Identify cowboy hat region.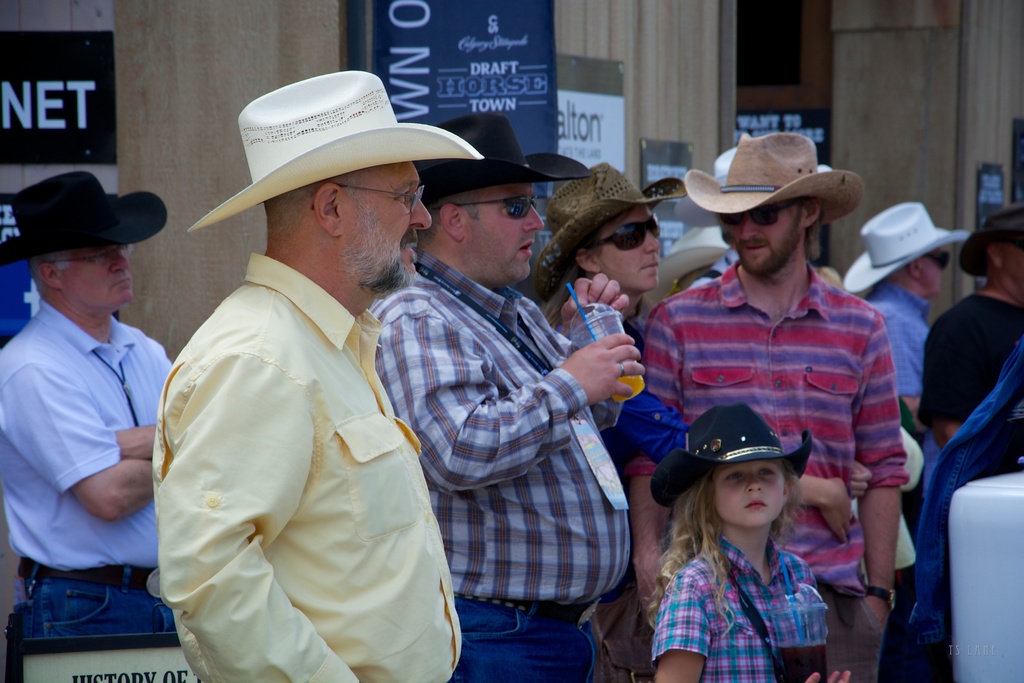
Region: x1=195 y1=66 x2=484 y2=228.
